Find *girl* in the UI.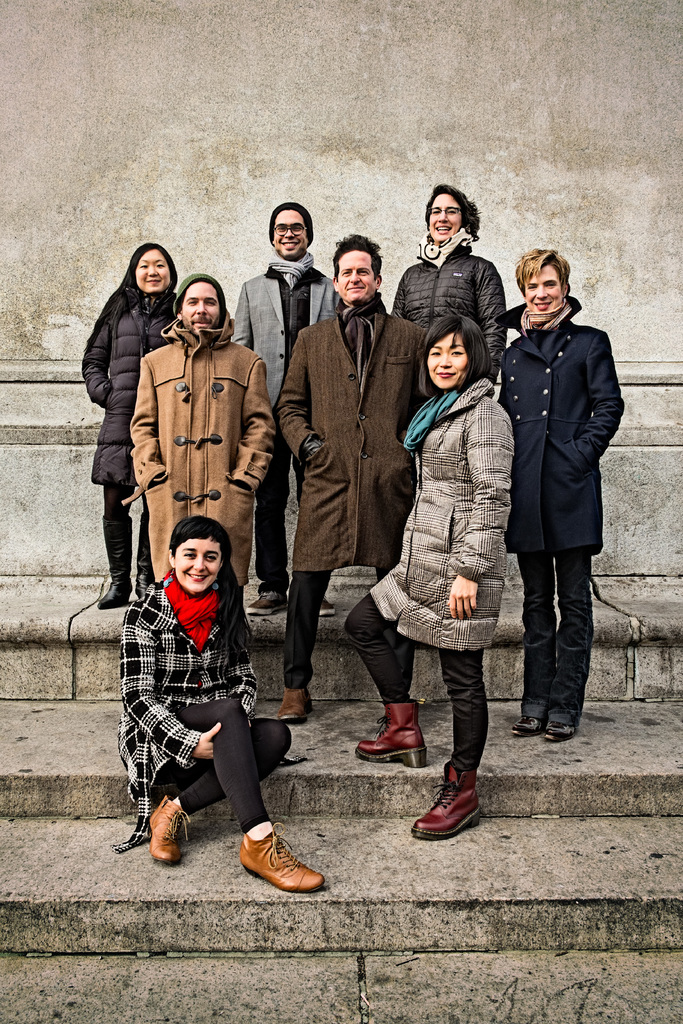
UI element at select_region(350, 314, 516, 834).
